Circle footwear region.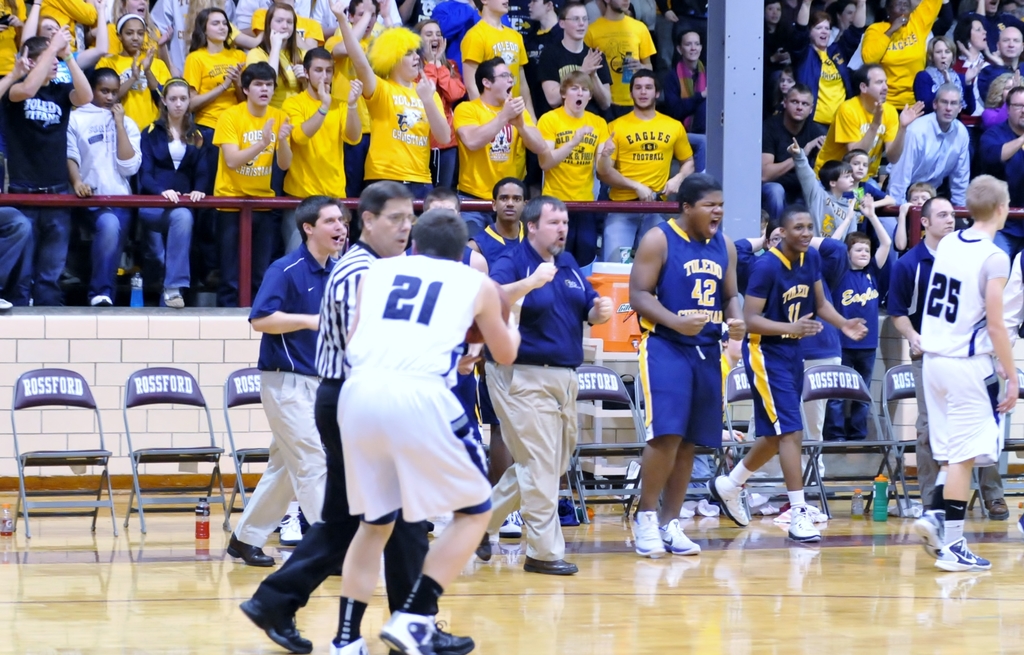
Region: (x1=658, y1=521, x2=701, y2=557).
